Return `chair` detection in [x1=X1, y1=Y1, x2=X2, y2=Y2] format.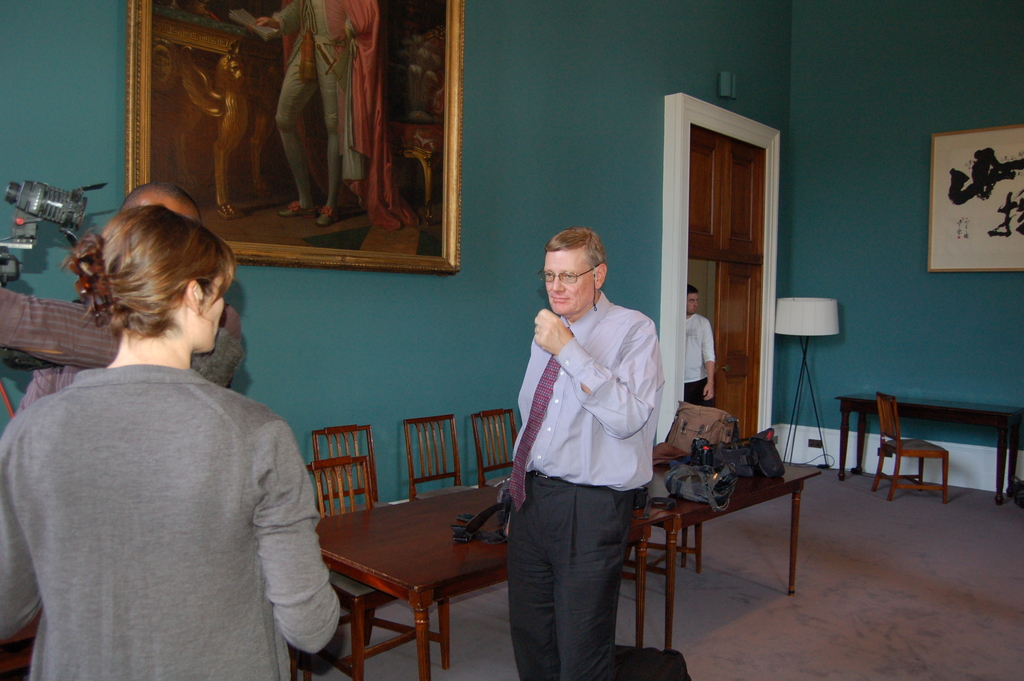
[x1=312, y1=424, x2=396, y2=516].
